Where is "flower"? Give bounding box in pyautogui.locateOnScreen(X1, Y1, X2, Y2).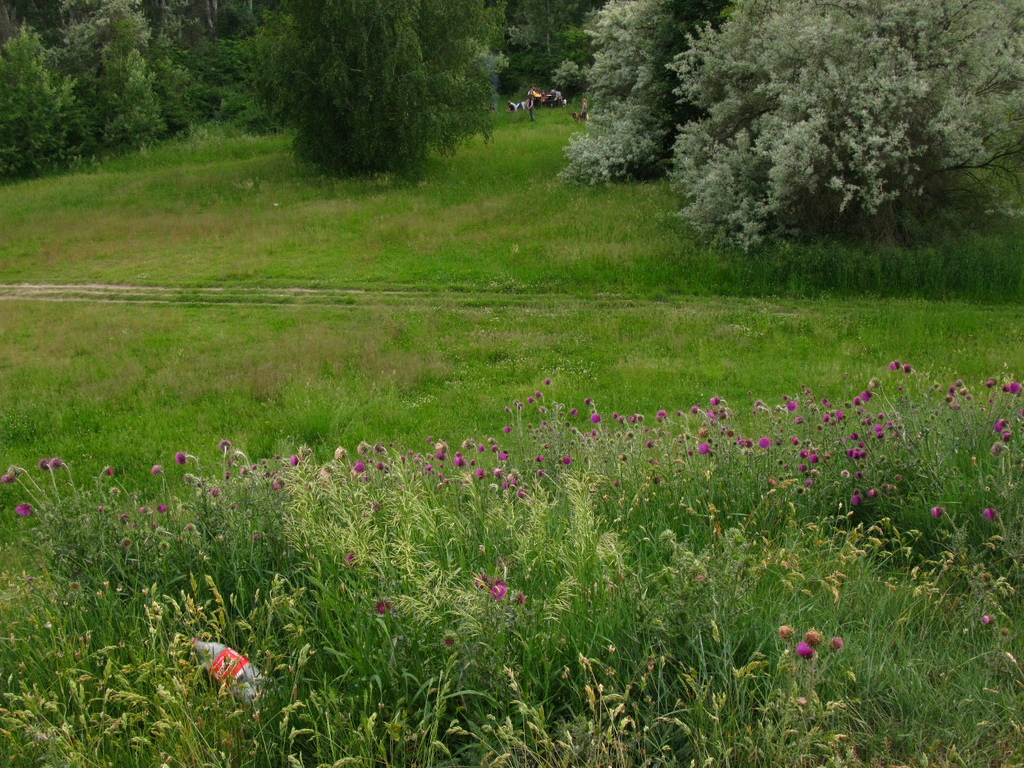
pyautogui.locateOnScreen(807, 631, 820, 639).
